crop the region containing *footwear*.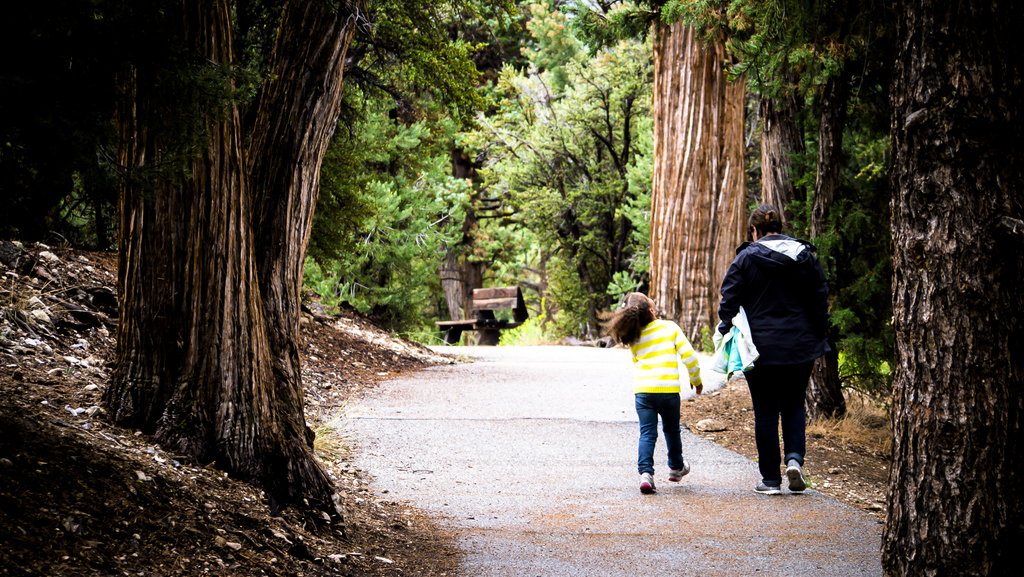
Crop region: x1=785 y1=461 x2=806 y2=491.
